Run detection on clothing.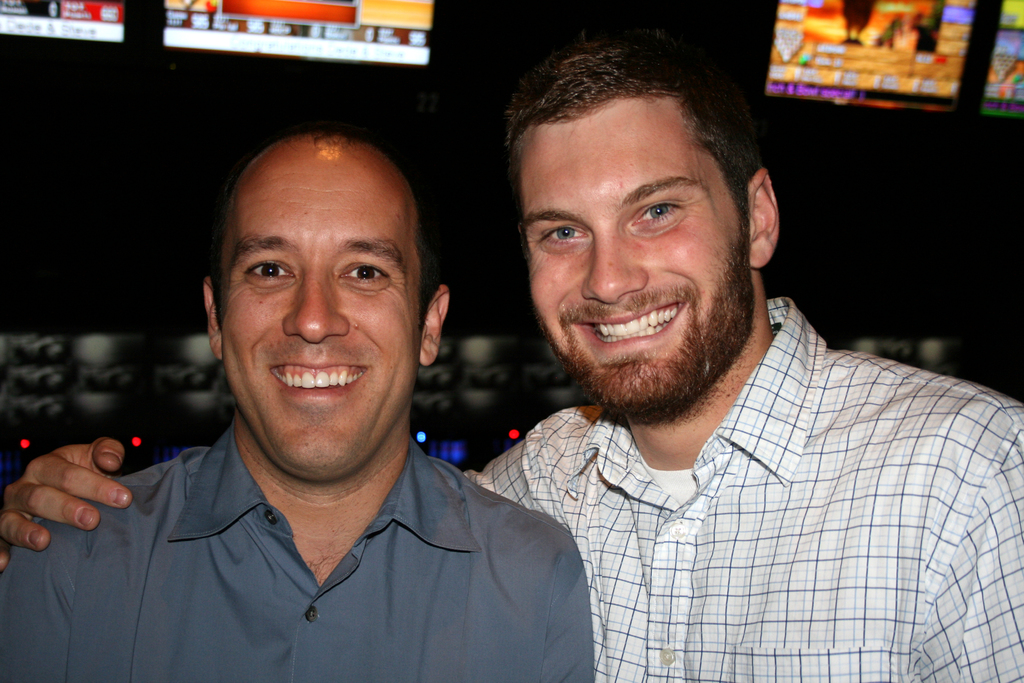
Result: 26, 375, 596, 670.
